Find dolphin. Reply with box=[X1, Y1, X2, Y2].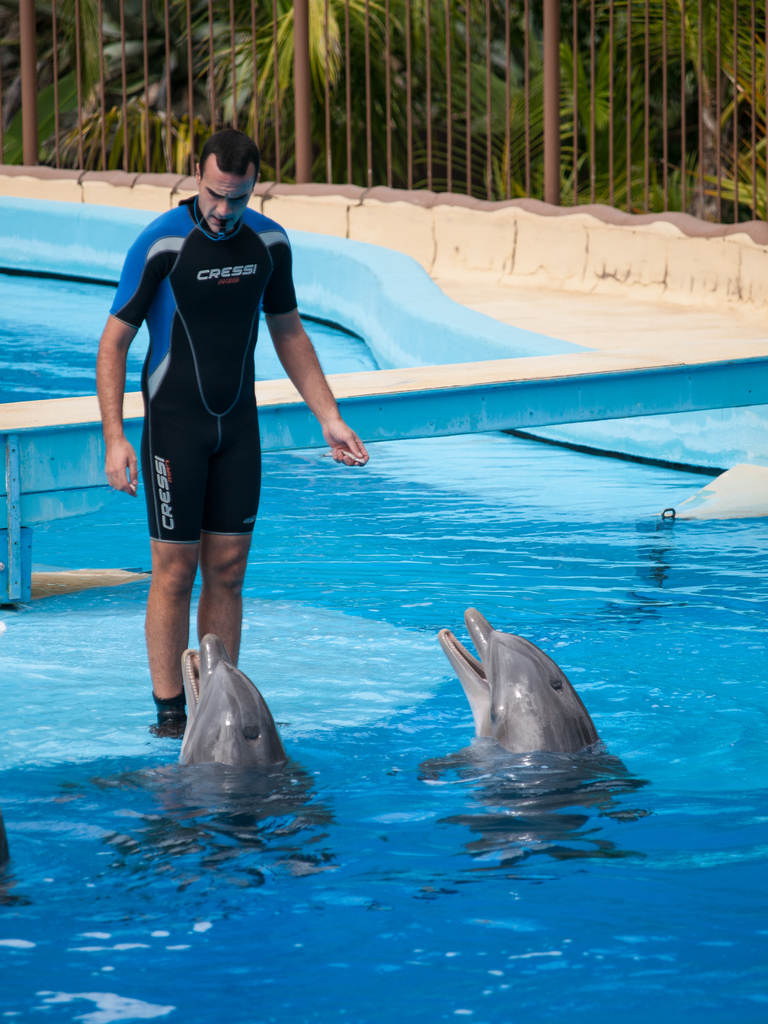
box=[433, 603, 627, 848].
